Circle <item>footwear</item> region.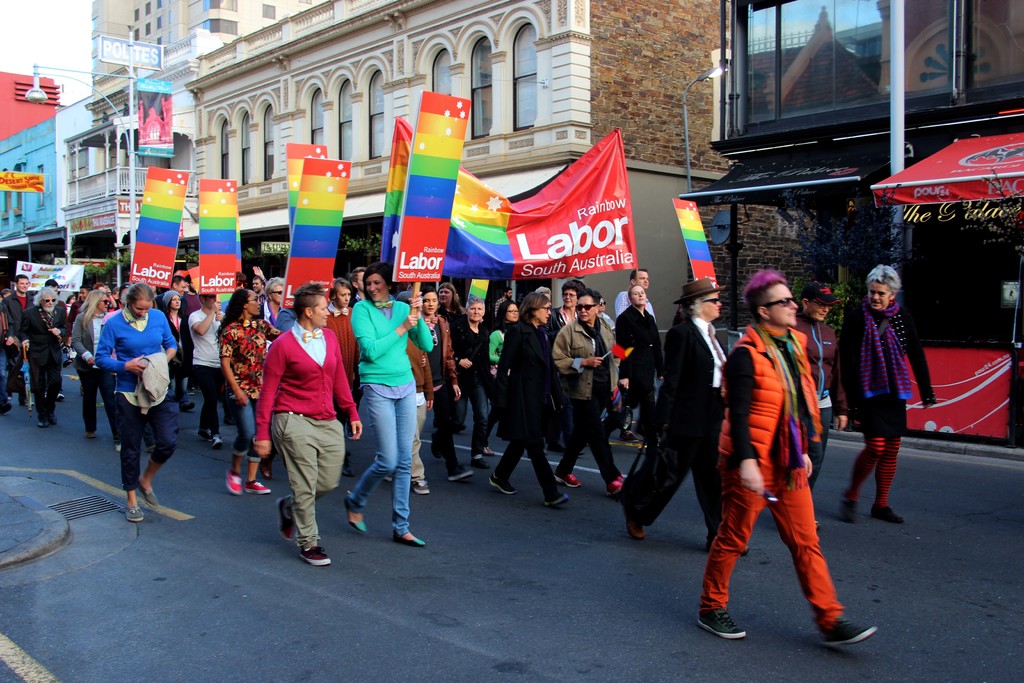
Region: bbox(554, 458, 584, 491).
